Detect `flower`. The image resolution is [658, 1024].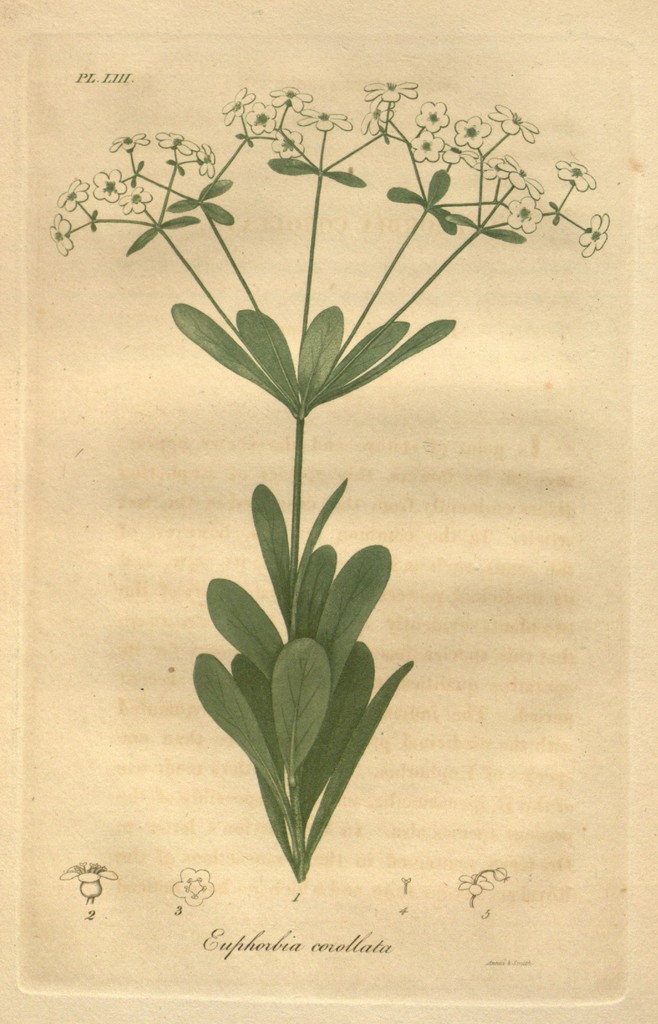
locate(578, 214, 608, 253).
